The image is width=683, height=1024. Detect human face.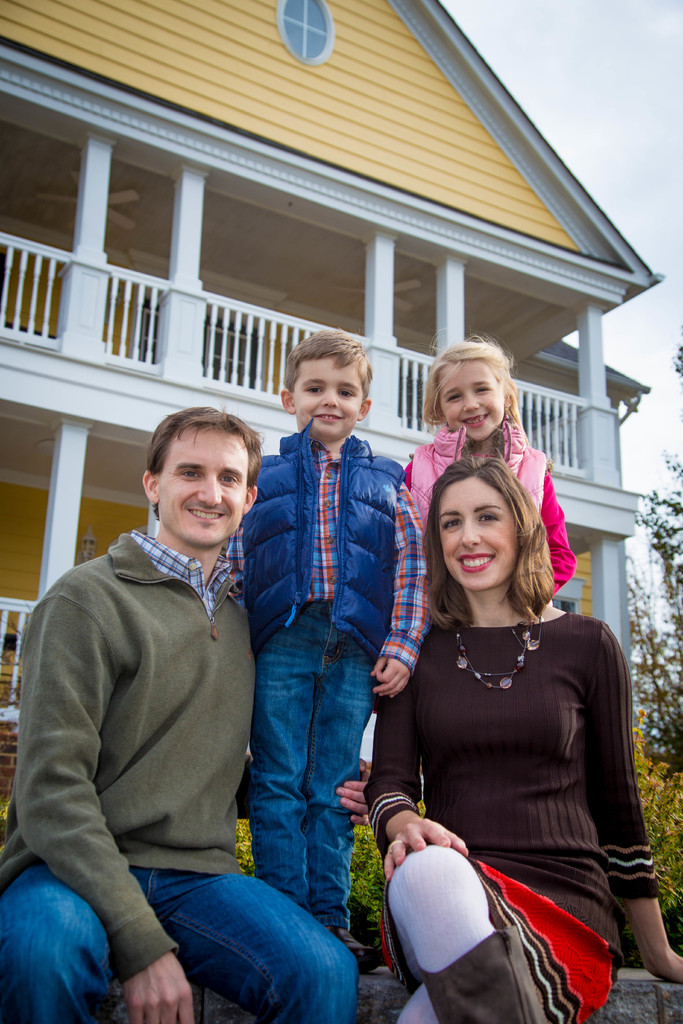
Detection: [432, 481, 531, 596].
